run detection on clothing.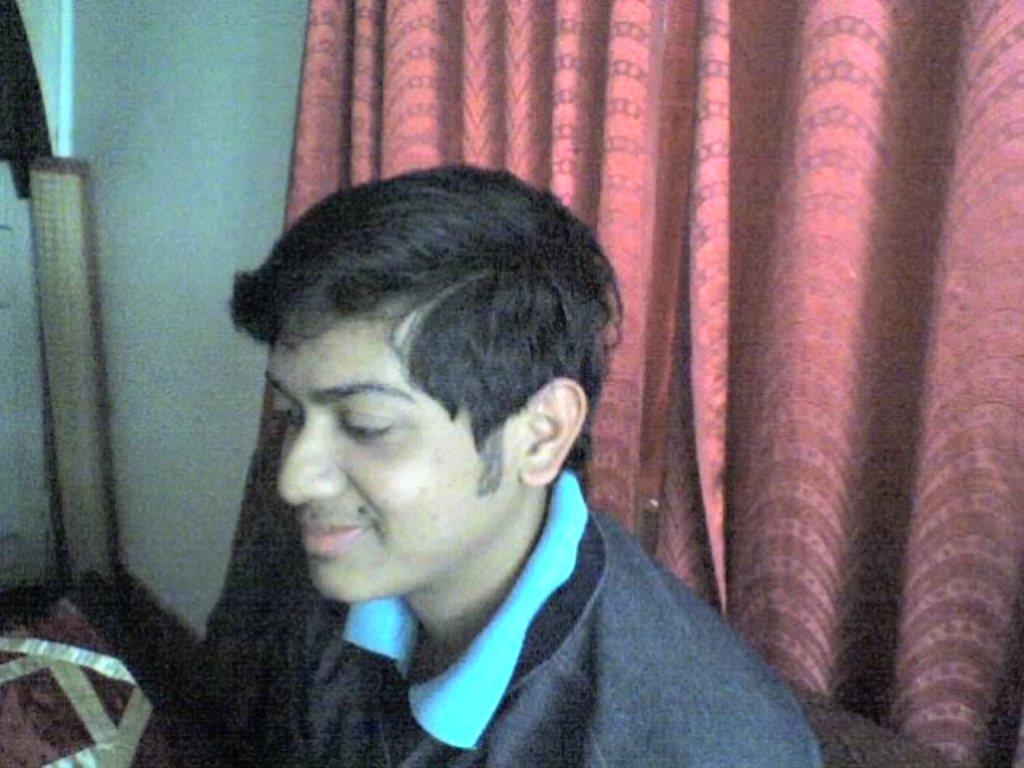
Result: crop(187, 434, 842, 766).
